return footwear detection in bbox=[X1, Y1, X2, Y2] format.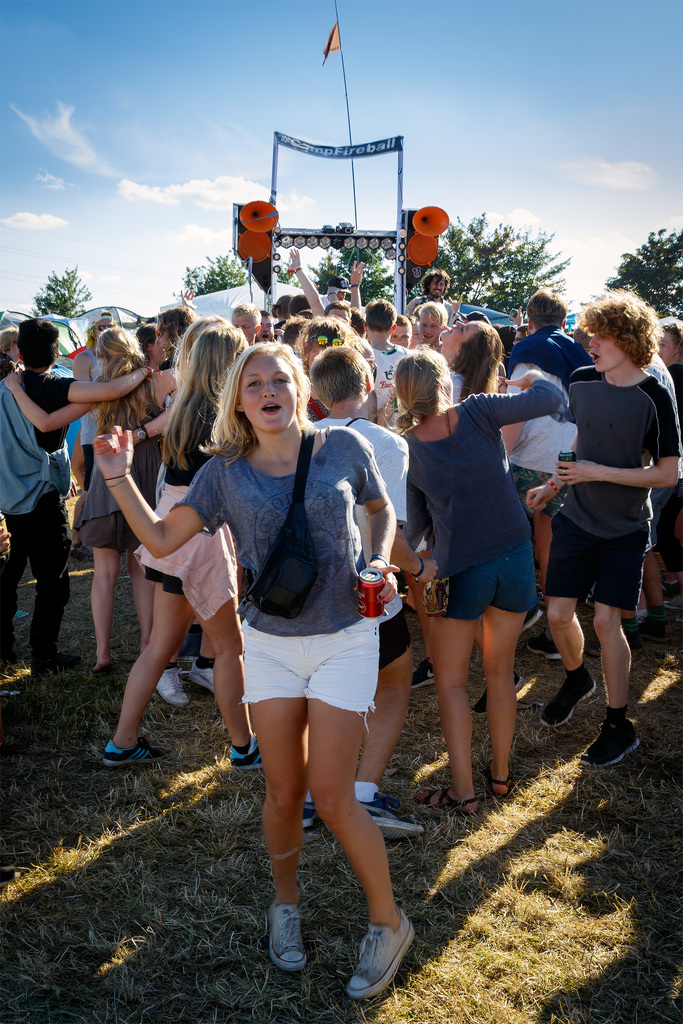
bbox=[102, 739, 156, 769].
